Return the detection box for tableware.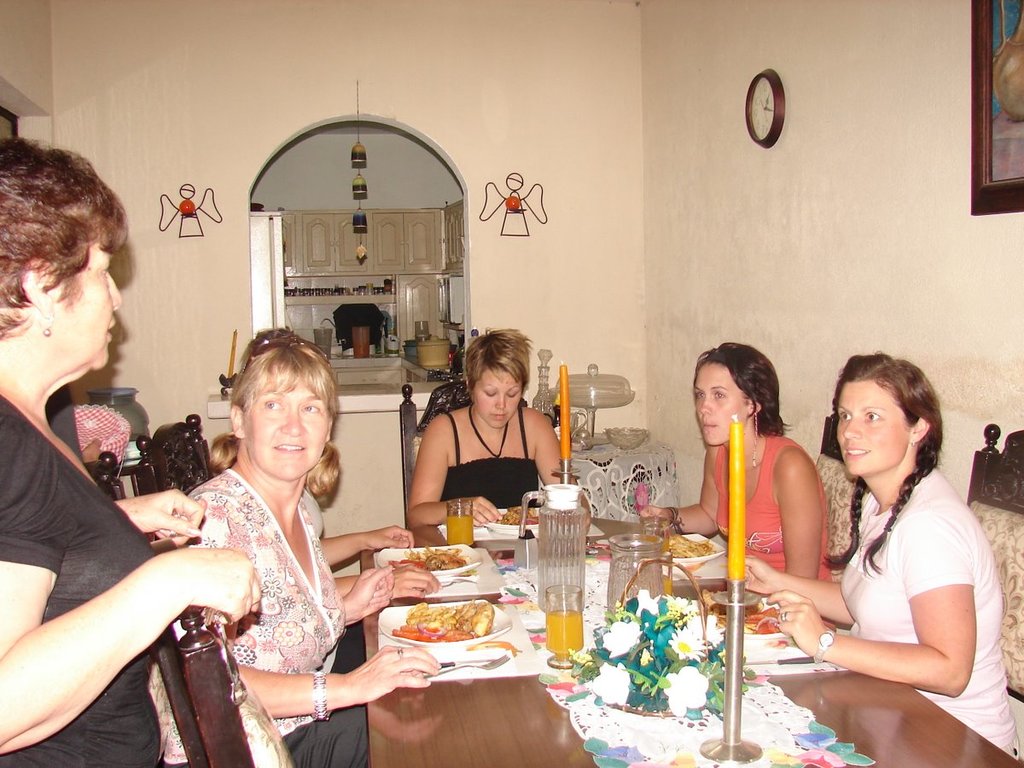
left=369, top=539, right=486, bottom=585.
